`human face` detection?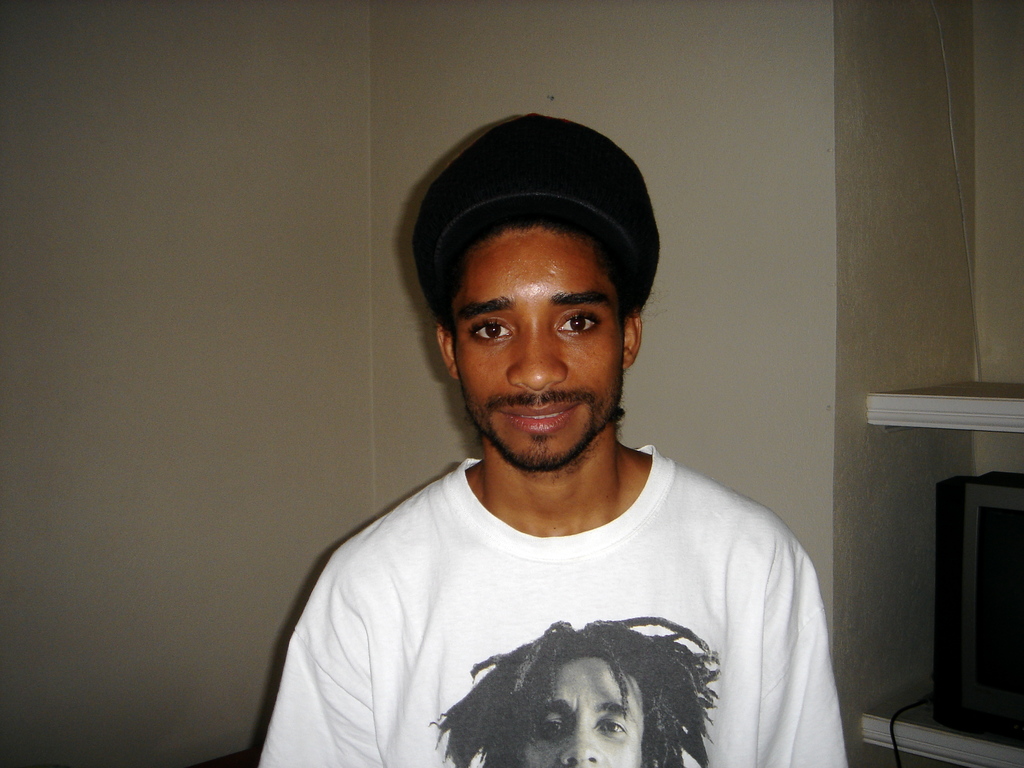
(461, 221, 625, 466)
